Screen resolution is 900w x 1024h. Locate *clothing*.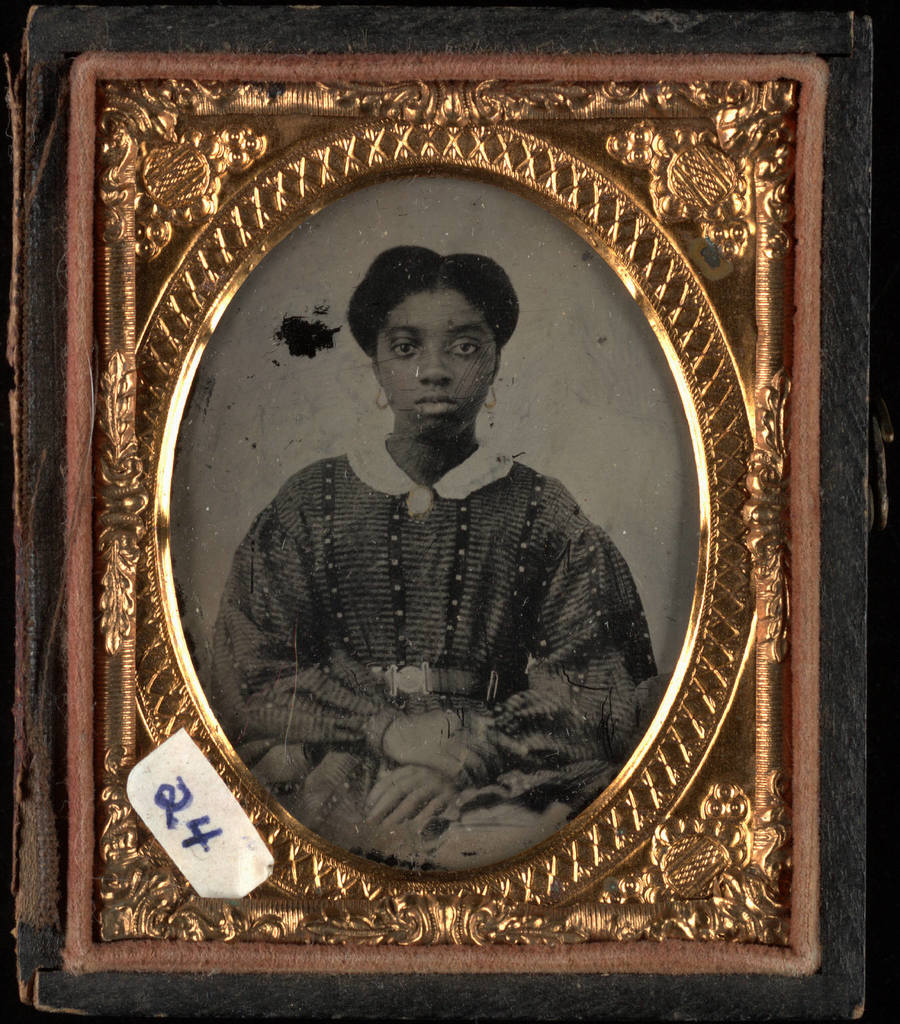
{"left": 207, "top": 437, "right": 653, "bottom": 869}.
